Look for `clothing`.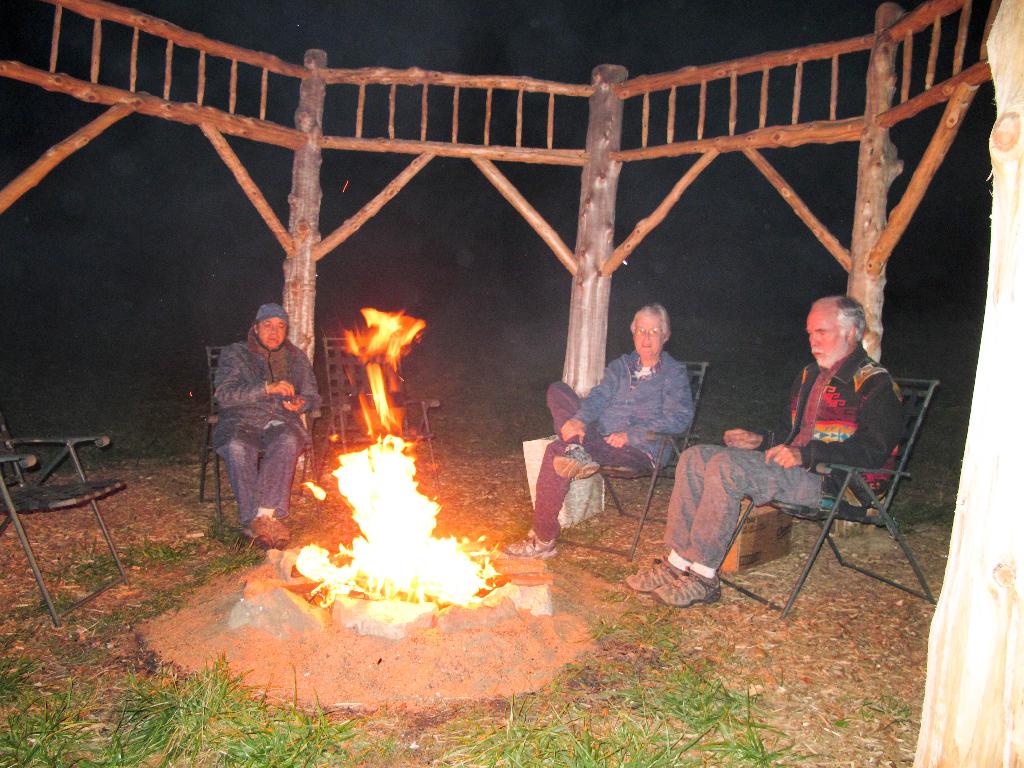
Found: 531, 348, 694, 541.
